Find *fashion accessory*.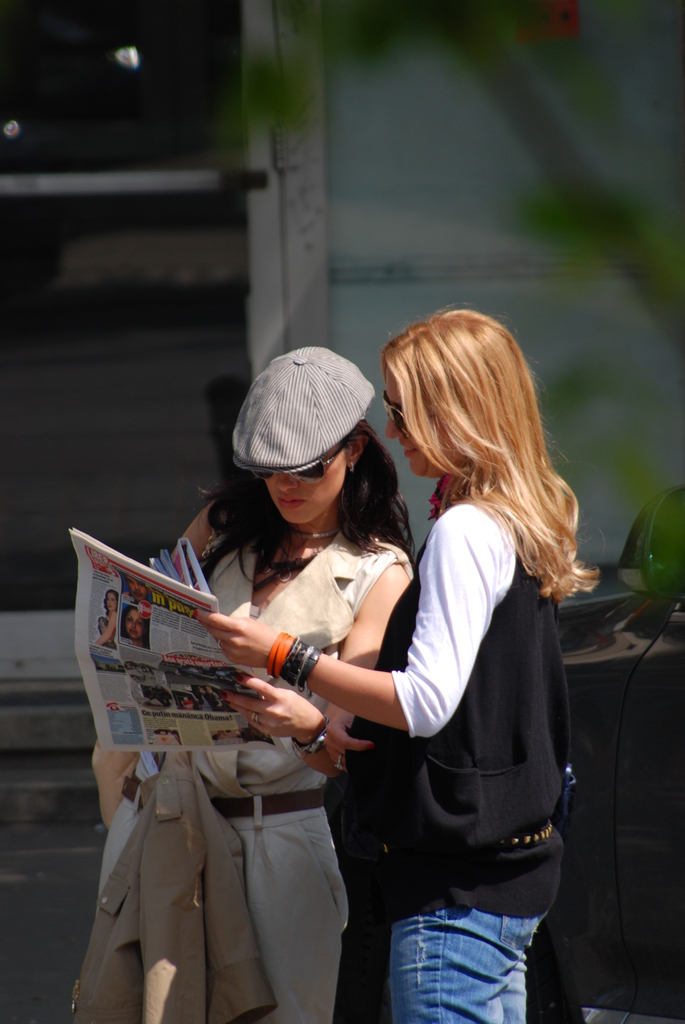
x1=251, y1=714, x2=260, y2=723.
